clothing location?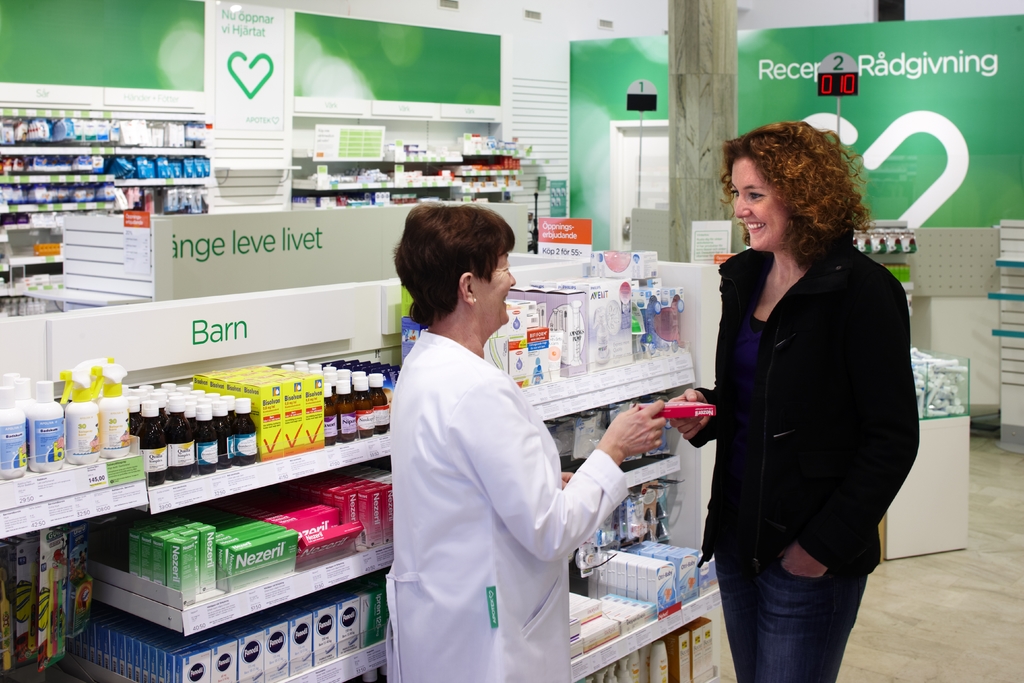
<box>375,271,616,671</box>
